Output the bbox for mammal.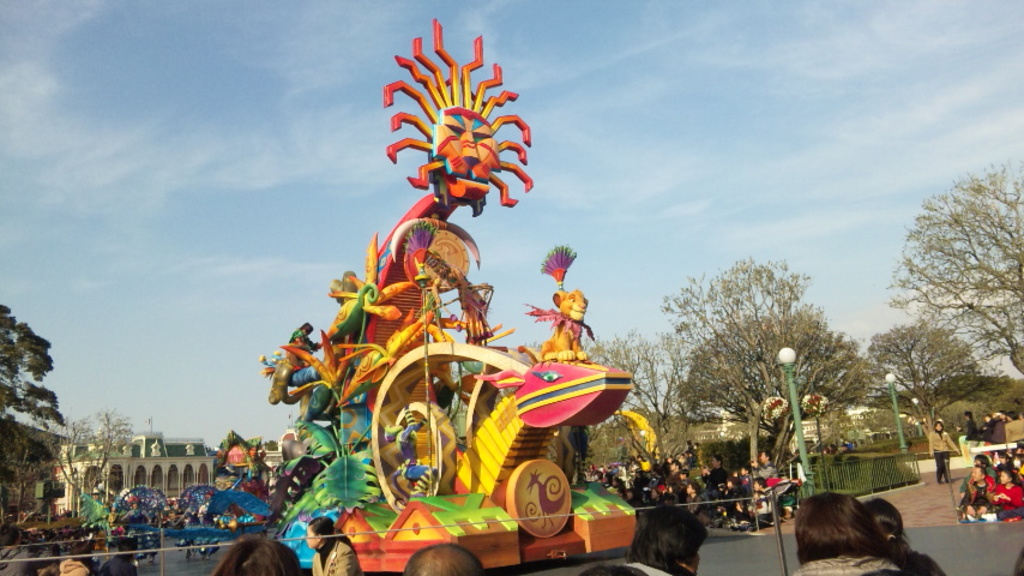
left=965, top=409, right=978, bottom=452.
